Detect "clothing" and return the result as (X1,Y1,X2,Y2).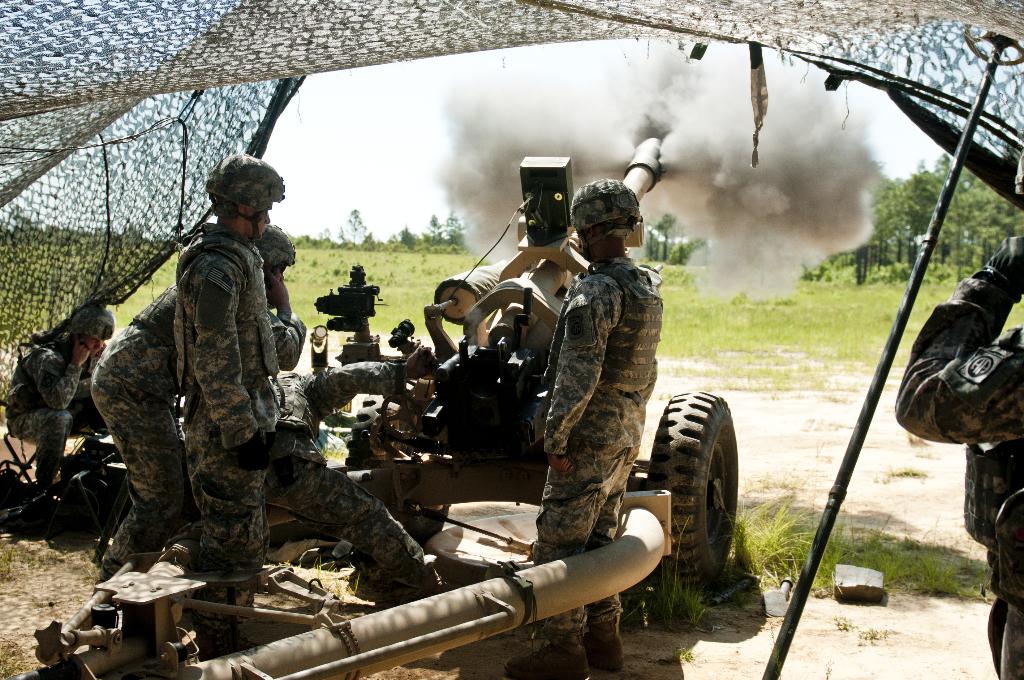
(243,346,415,604).
